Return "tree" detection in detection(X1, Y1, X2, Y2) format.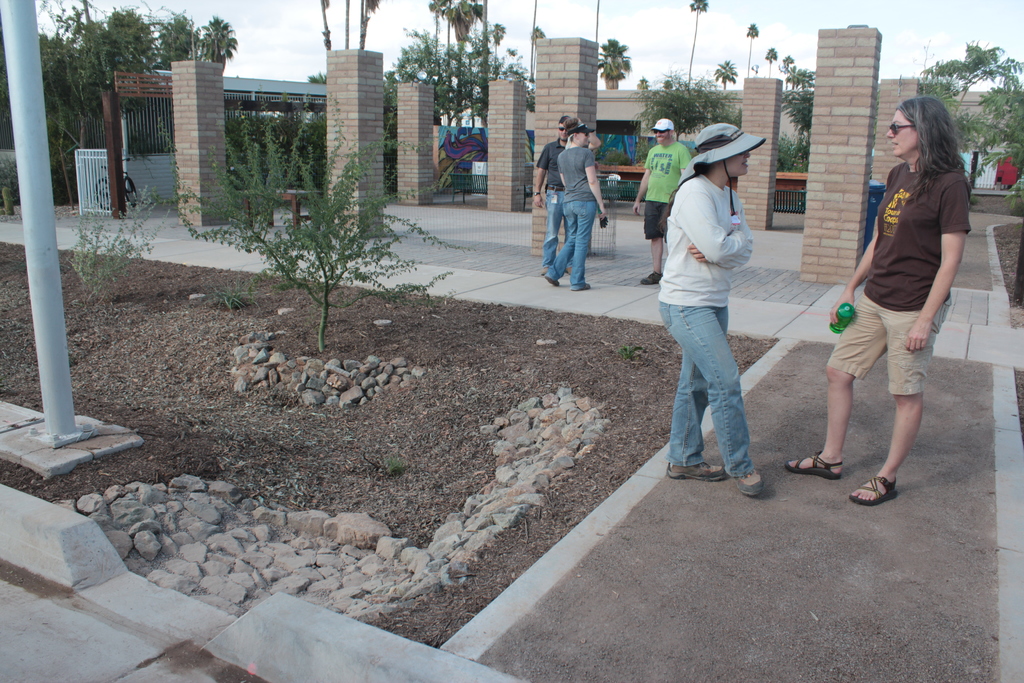
detection(686, 0, 708, 86).
